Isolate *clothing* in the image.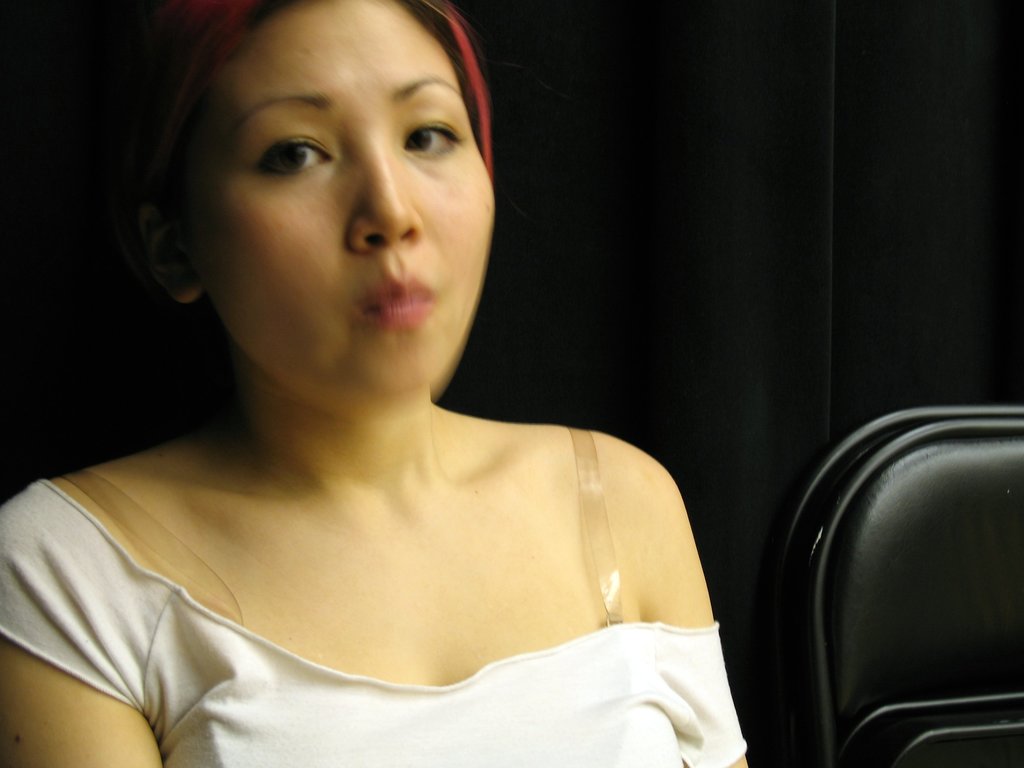
Isolated region: left=1, top=474, right=747, bottom=767.
